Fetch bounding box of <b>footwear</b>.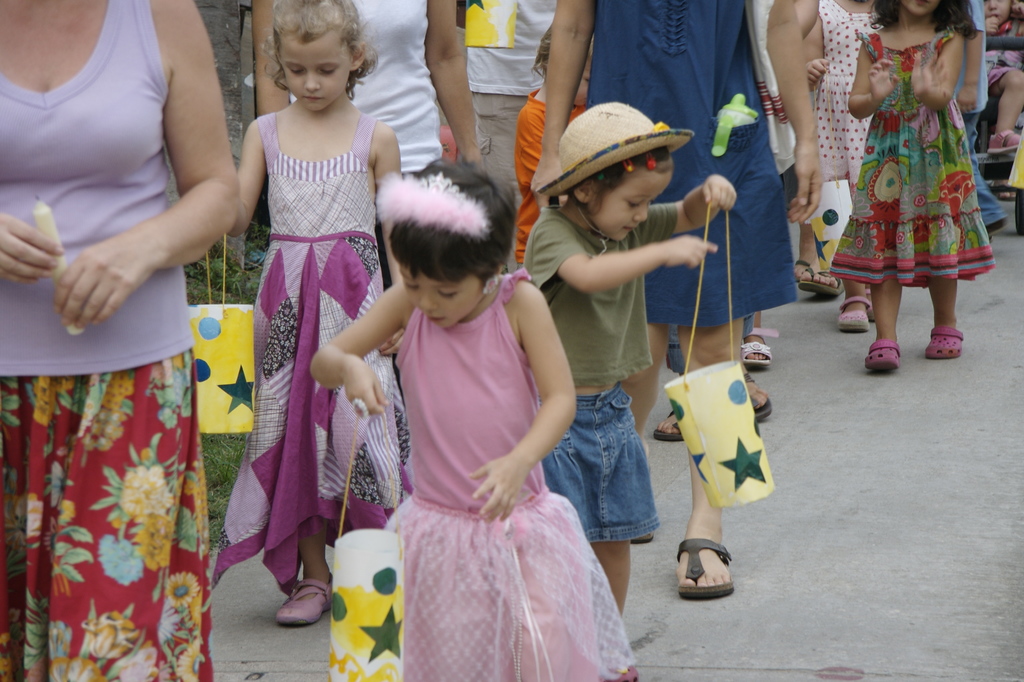
Bbox: box(924, 326, 960, 356).
